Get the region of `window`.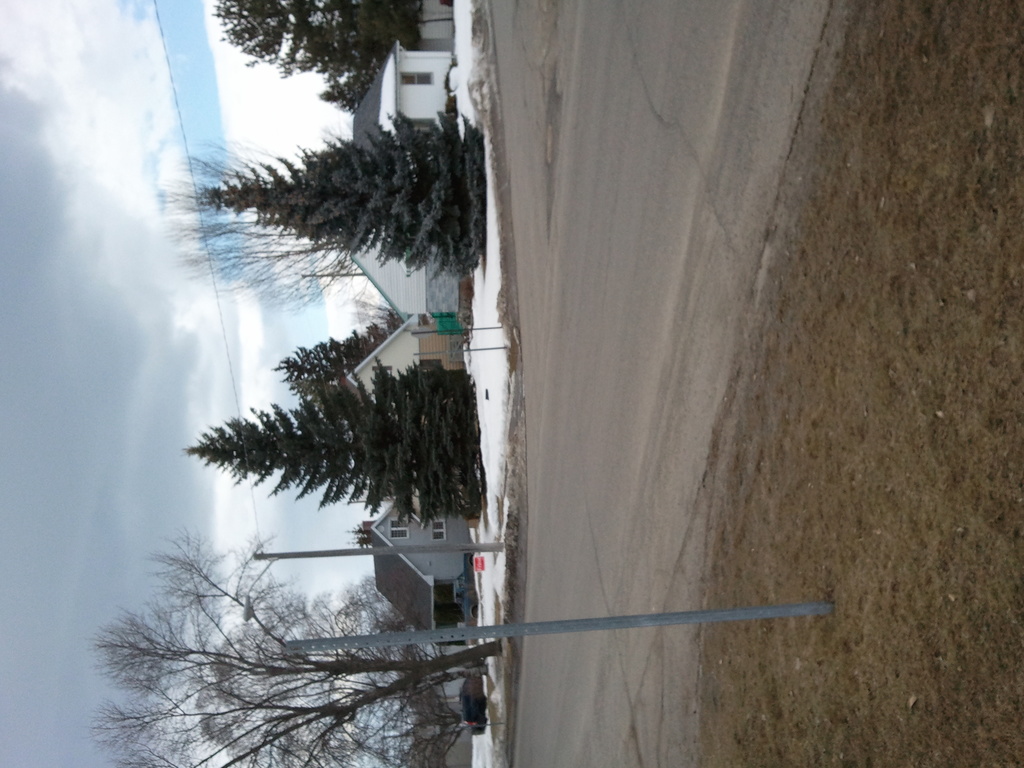
<box>401,66,432,93</box>.
